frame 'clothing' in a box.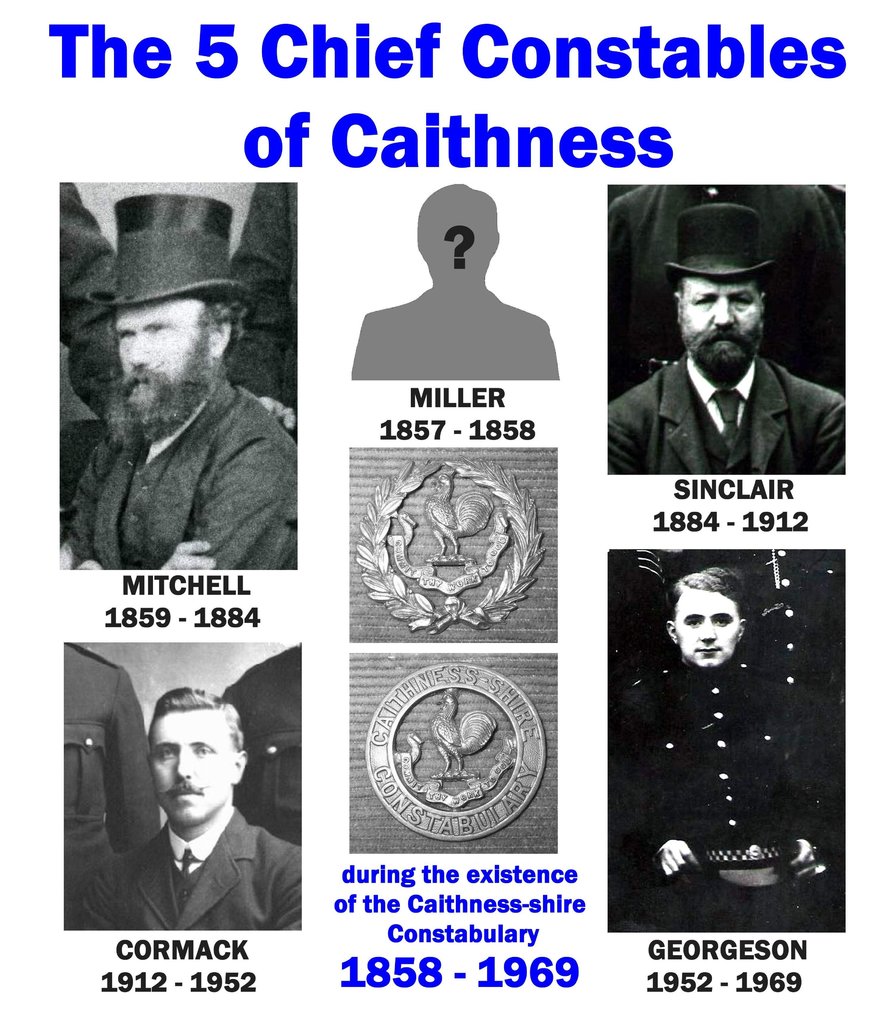
64, 646, 146, 932.
